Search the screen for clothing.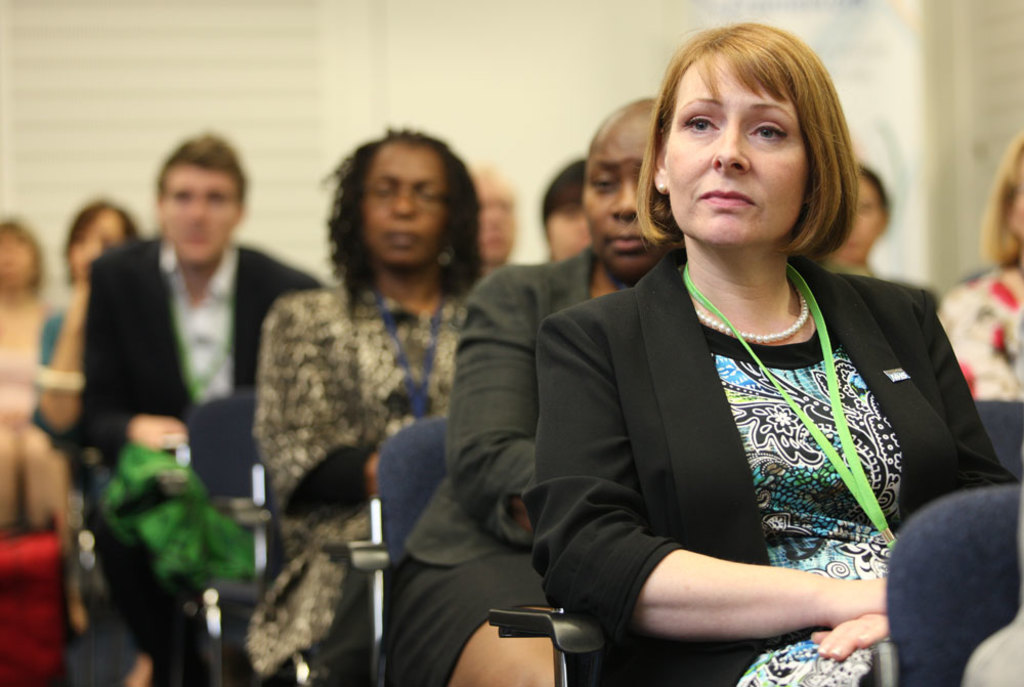
Found at rect(955, 607, 1023, 686).
